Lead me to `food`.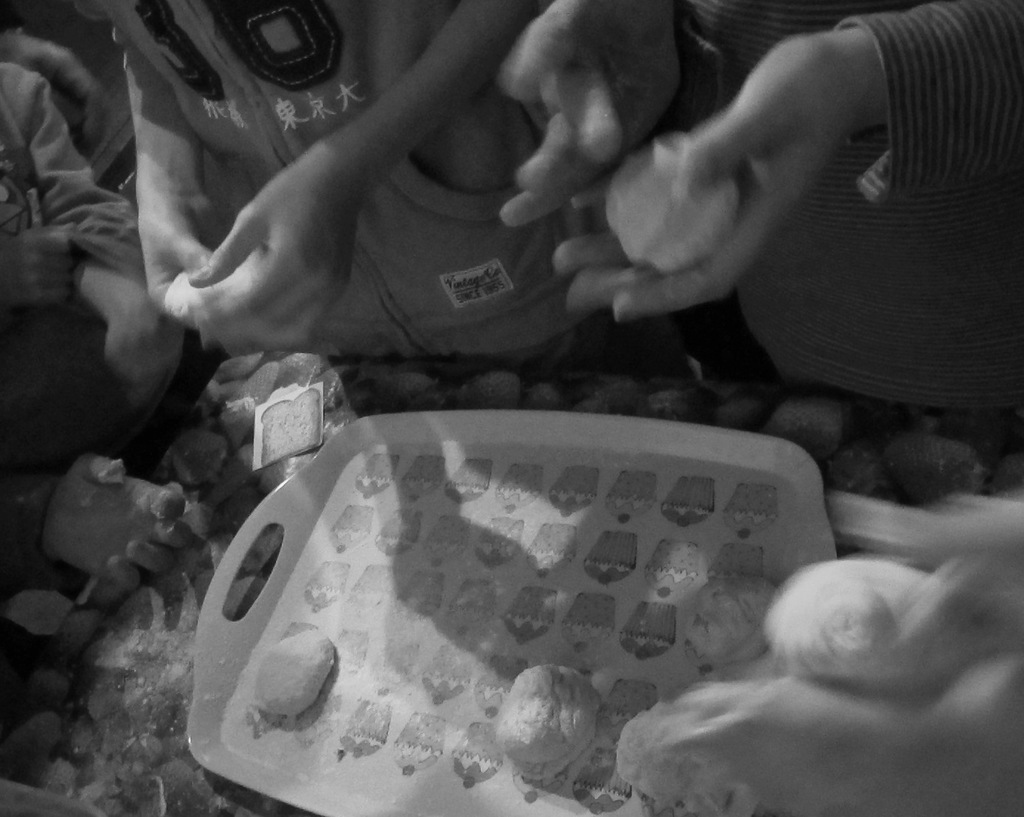
Lead to {"left": 682, "top": 641, "right": 719, "bottom": 681}.
